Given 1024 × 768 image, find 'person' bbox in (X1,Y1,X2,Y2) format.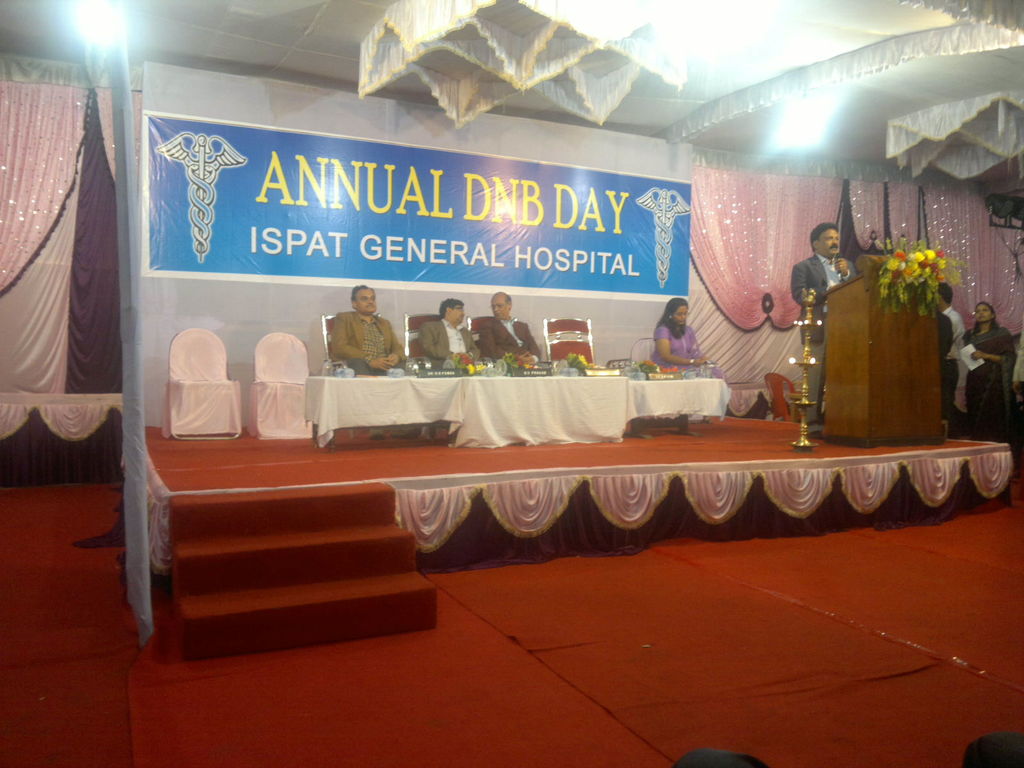
(653,299,726,390).
